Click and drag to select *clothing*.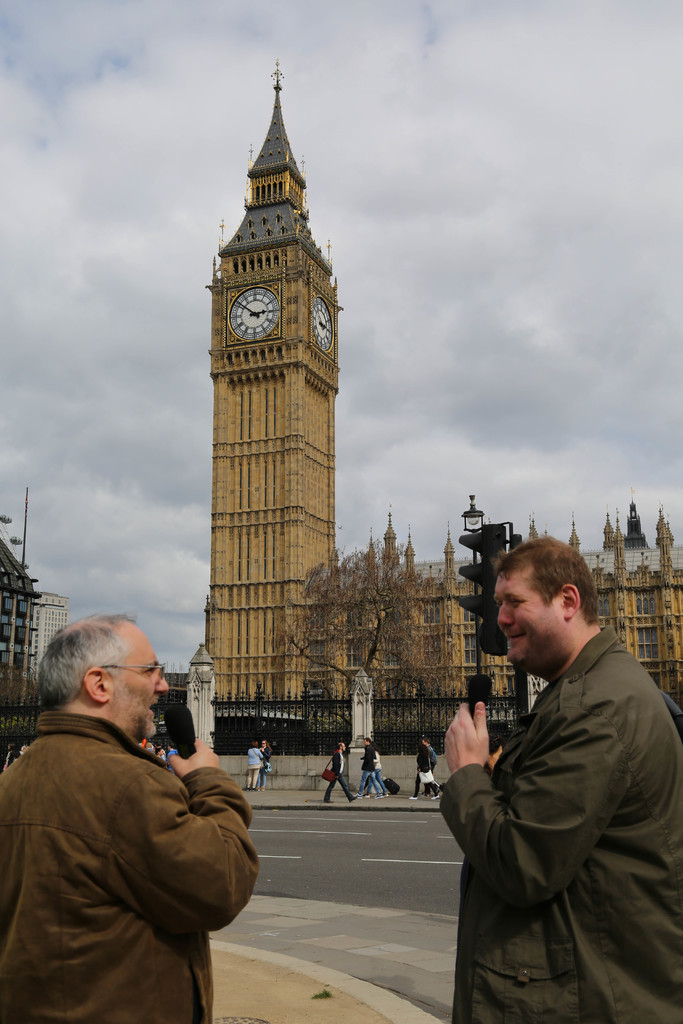
Selection: (x1=12, y1=709, x2=242, y2=1019).
